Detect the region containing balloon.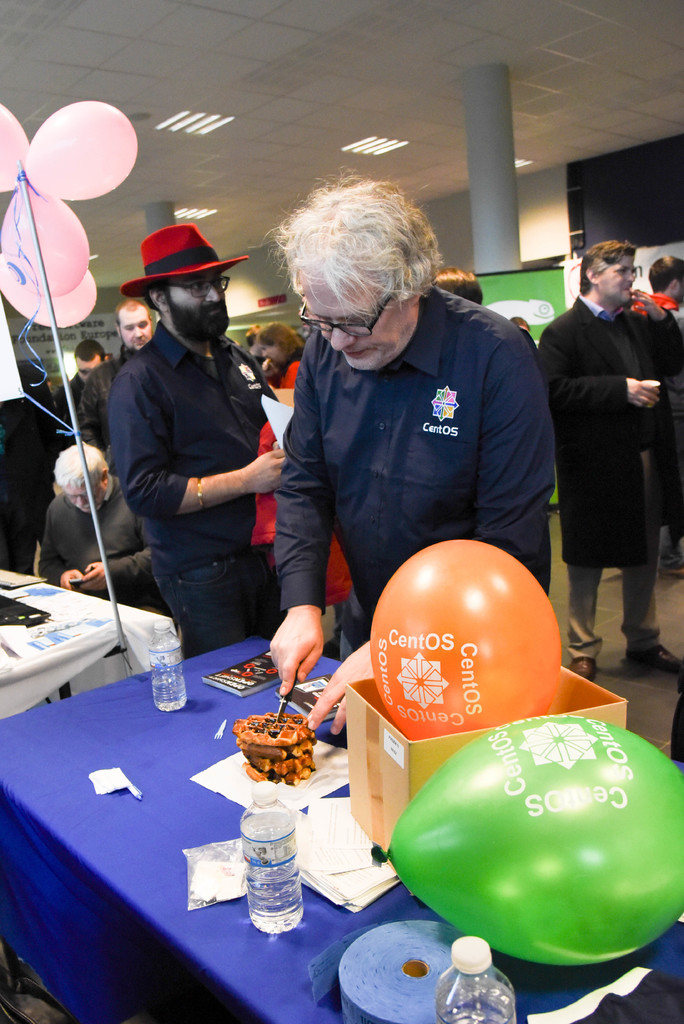
BBox(0, 252, 95, 328).
